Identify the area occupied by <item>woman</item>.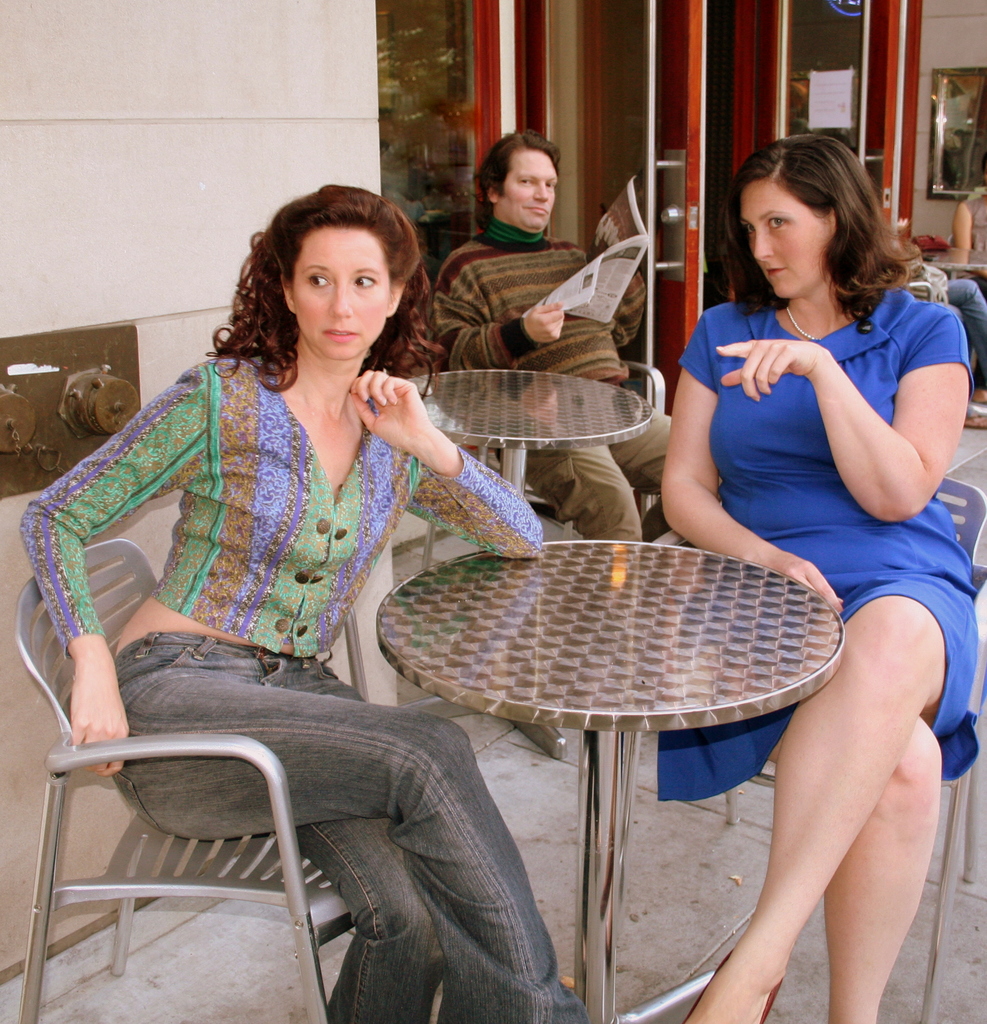
Area: bbox(12, 177, 601, 1023).
